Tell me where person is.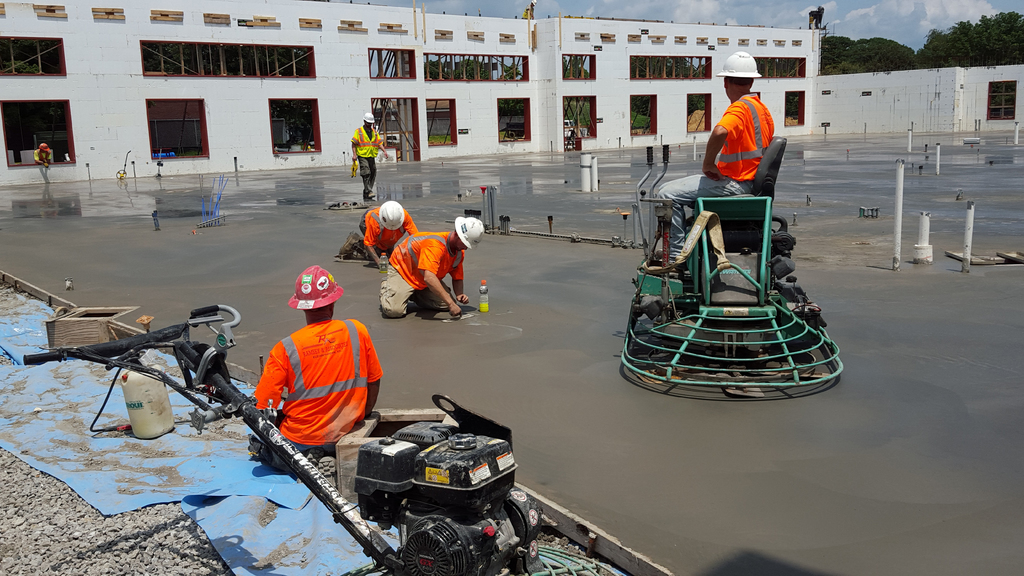
person is at (334,202,419,263).
